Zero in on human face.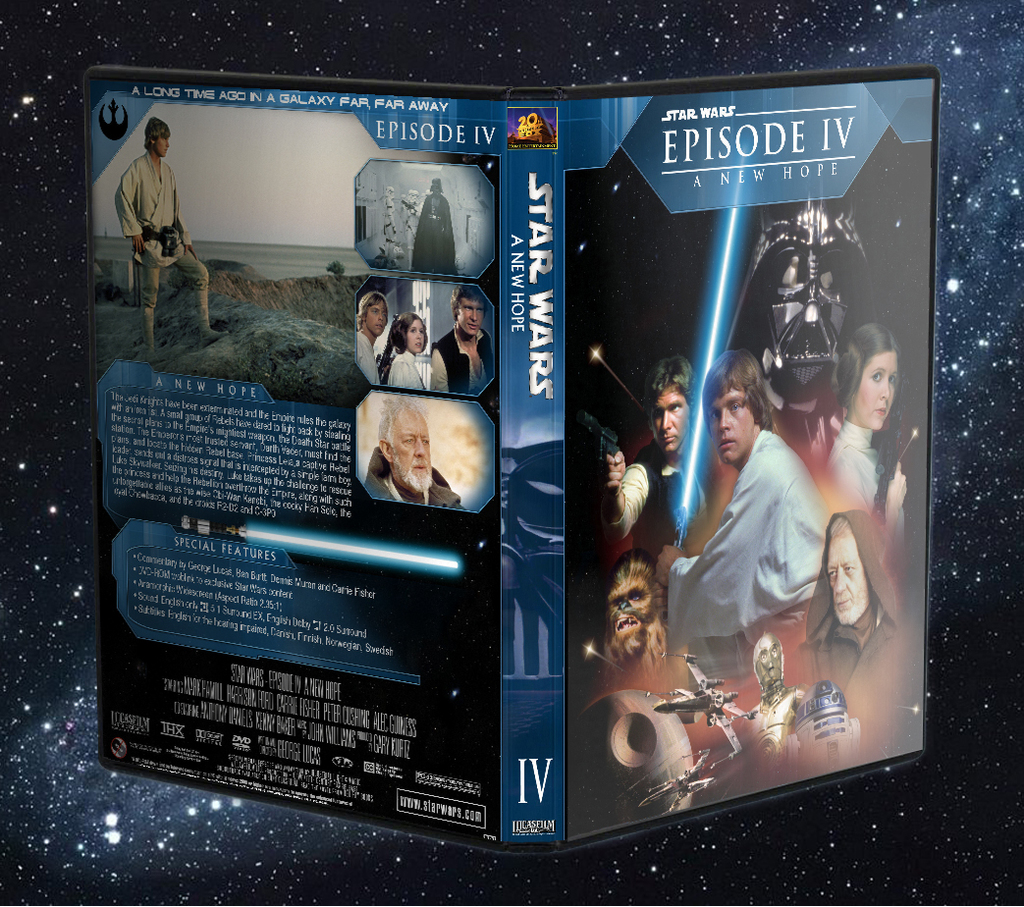
Zeroed in: locate(854, 352, 896, 428).
